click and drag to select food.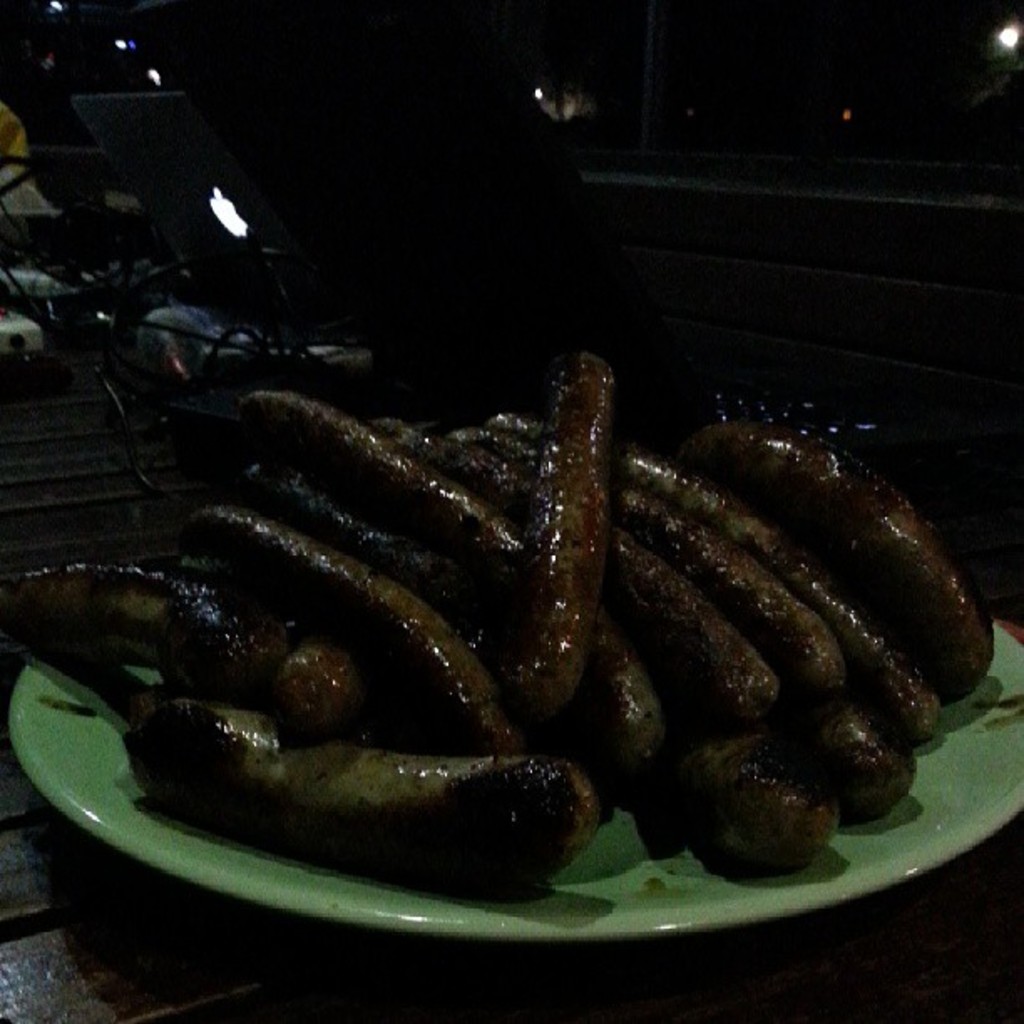
Selection: bbox=[0, 557, 134, 724].
